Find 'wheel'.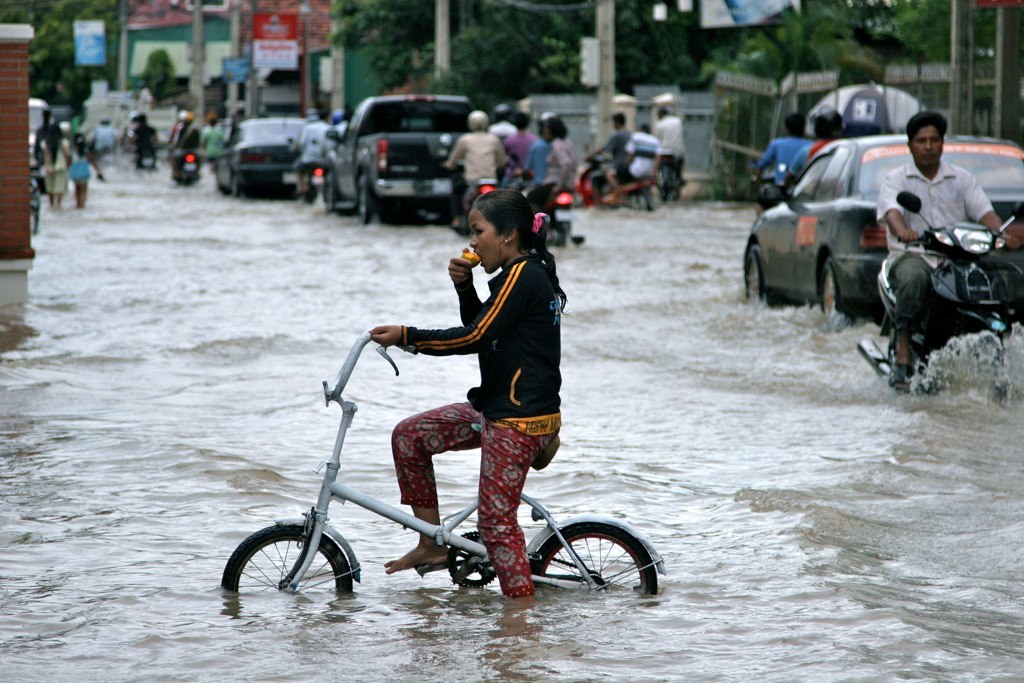
region(322, 175, 333, 211).
